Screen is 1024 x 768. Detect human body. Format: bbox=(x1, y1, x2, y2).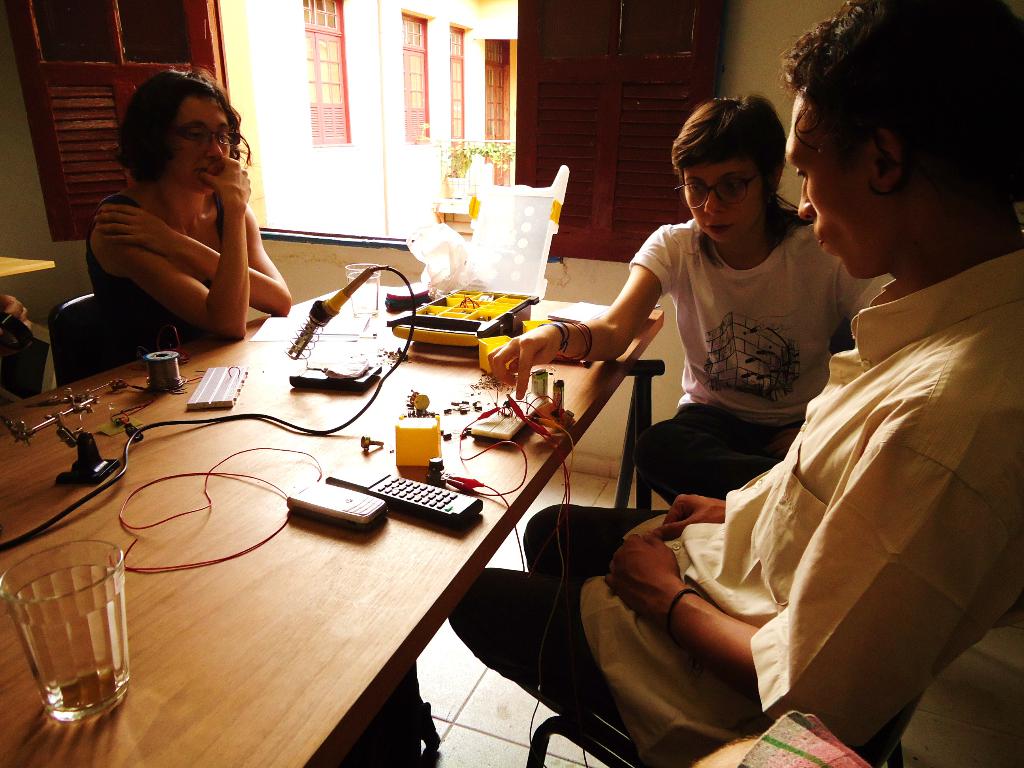
bbox=(0, 296, 65, 405).
